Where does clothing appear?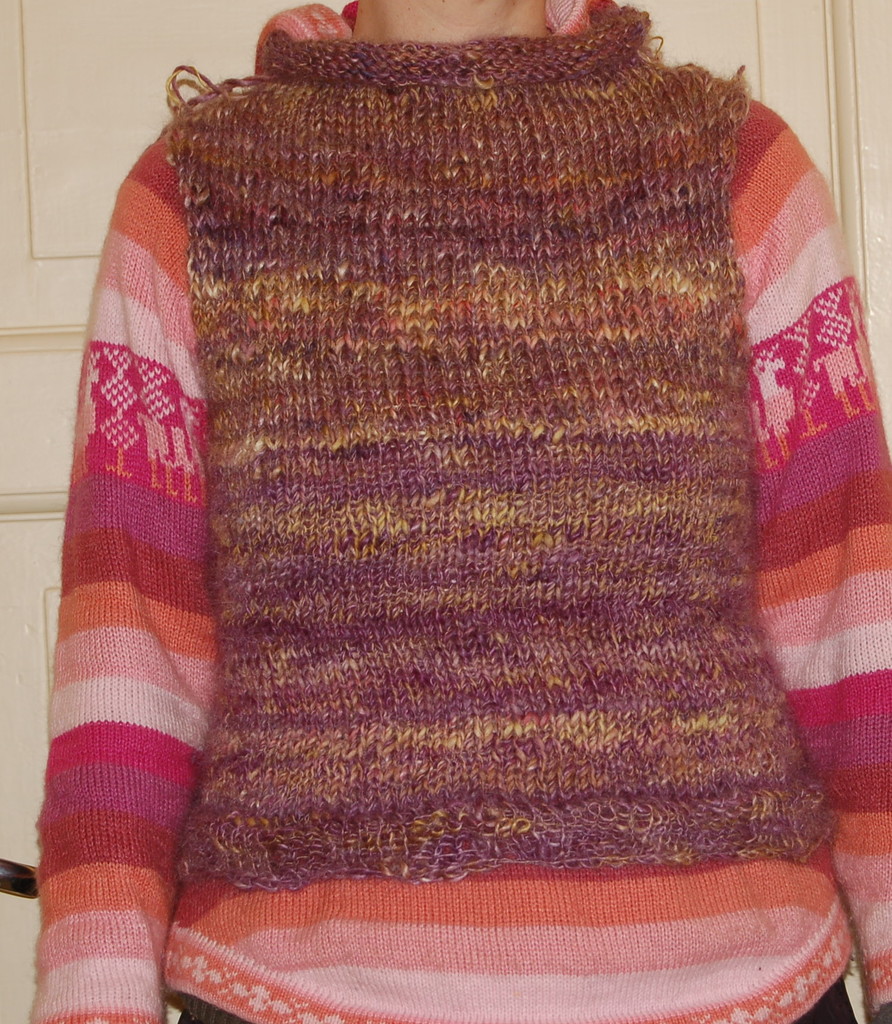
Appears at 54 0 875 1023.
